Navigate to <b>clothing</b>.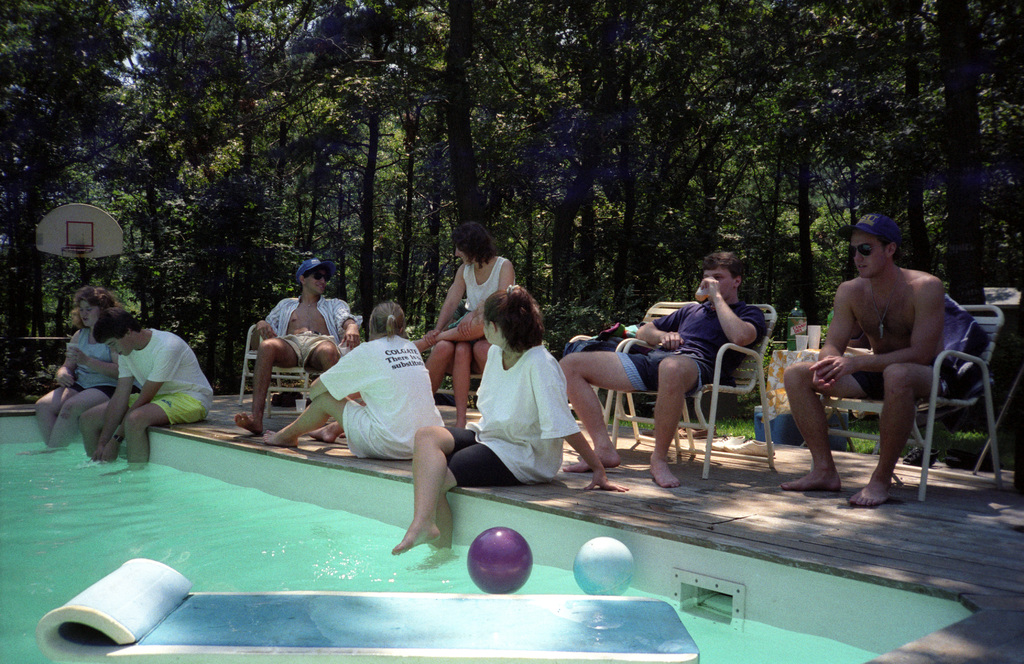
Navigation target: bbox(268, 291, 355, 361).
